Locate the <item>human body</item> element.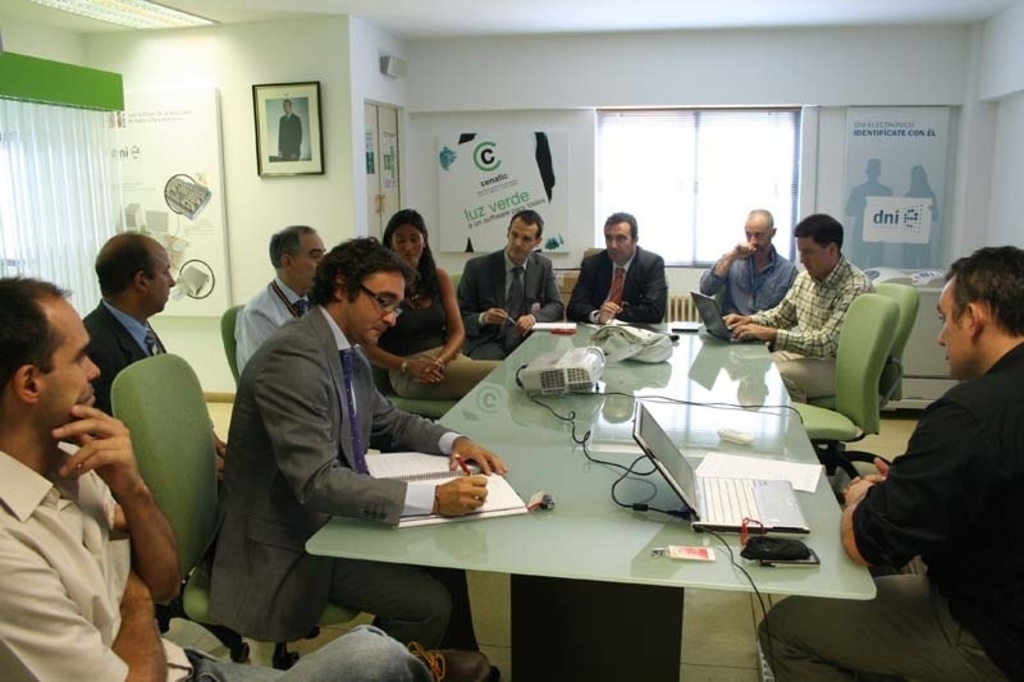
Element bbox: l=703, t=248, r=803, b=313.
